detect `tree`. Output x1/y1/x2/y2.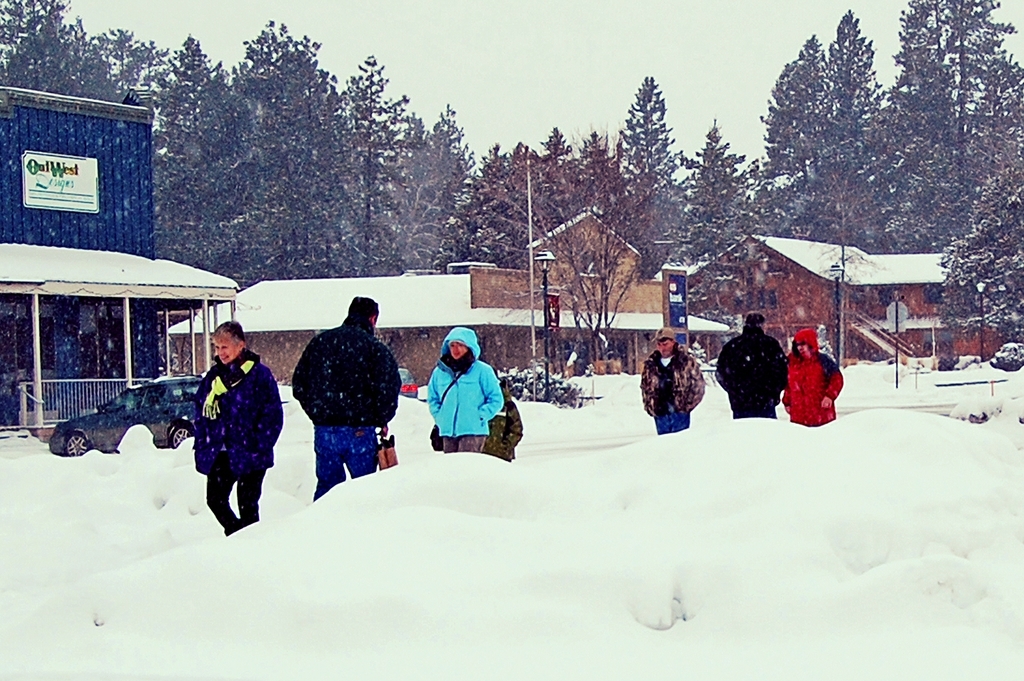
883/0/1023/252.
